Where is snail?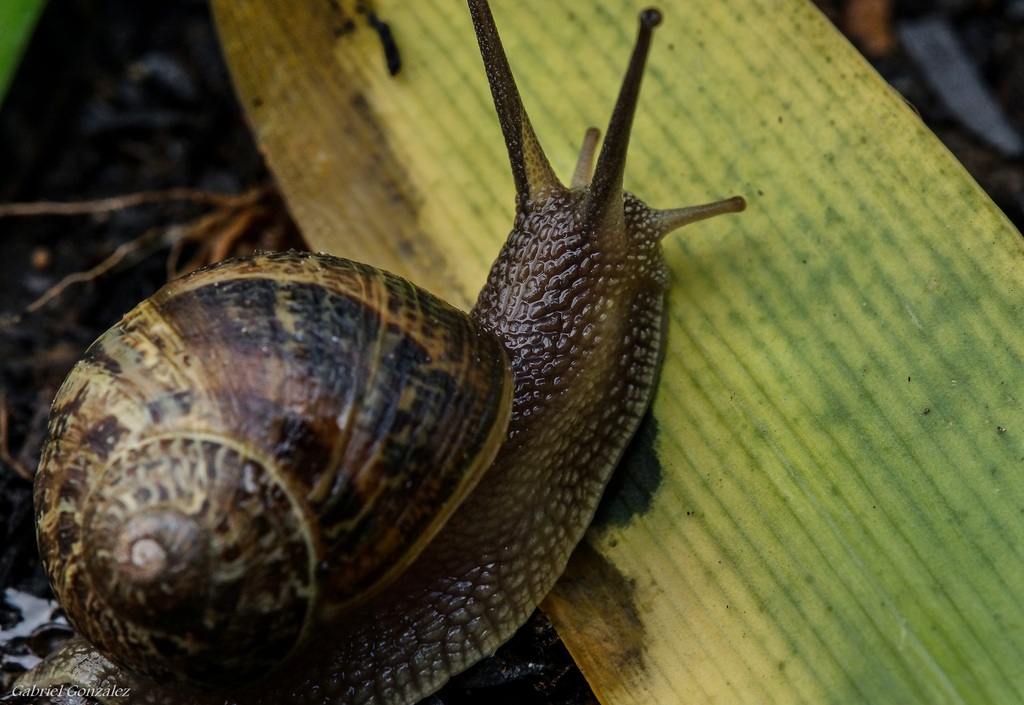
[10,0,749,704].
